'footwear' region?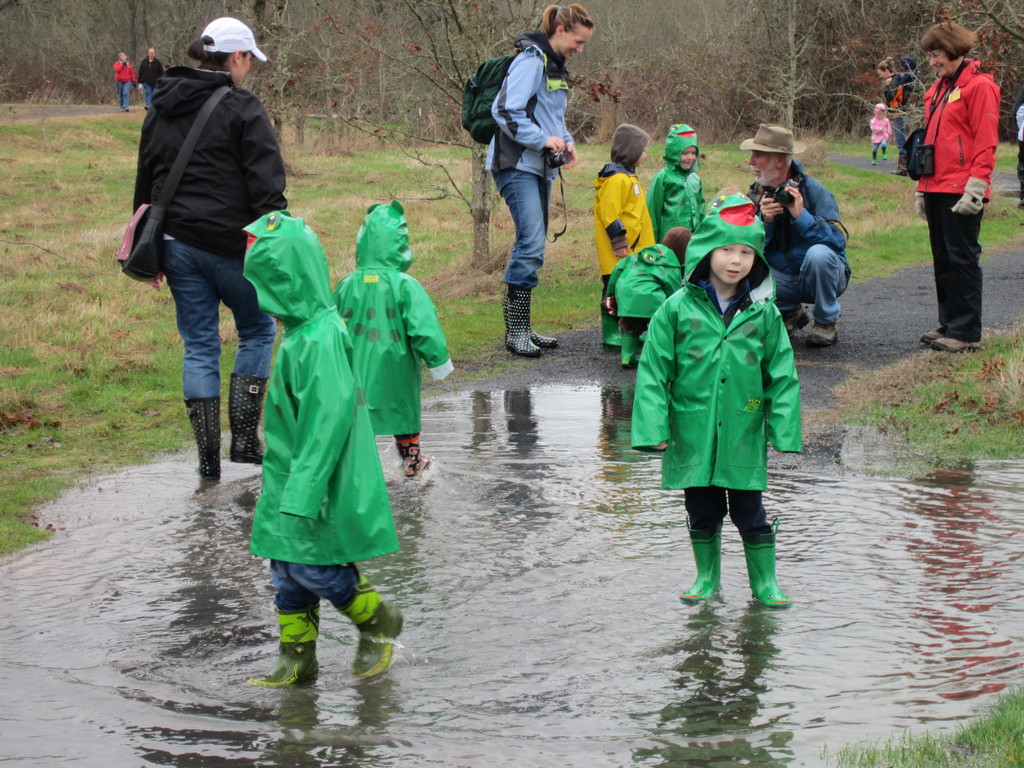
[922,329,943,346]
